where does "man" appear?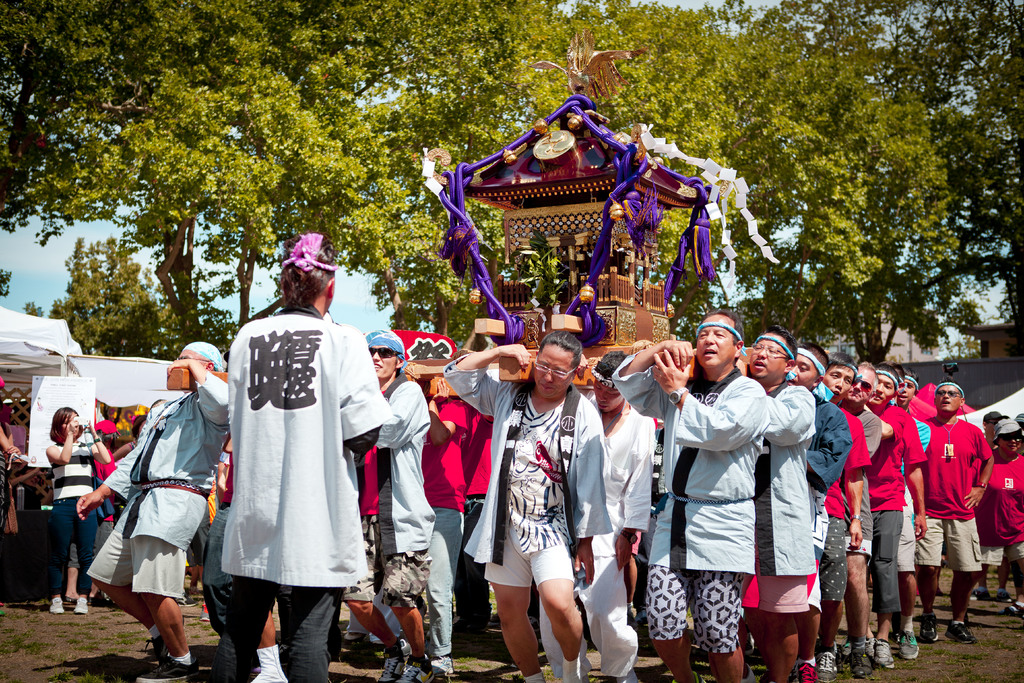
Appears at <bbox>535, 354, 650, 682</bbox>.
